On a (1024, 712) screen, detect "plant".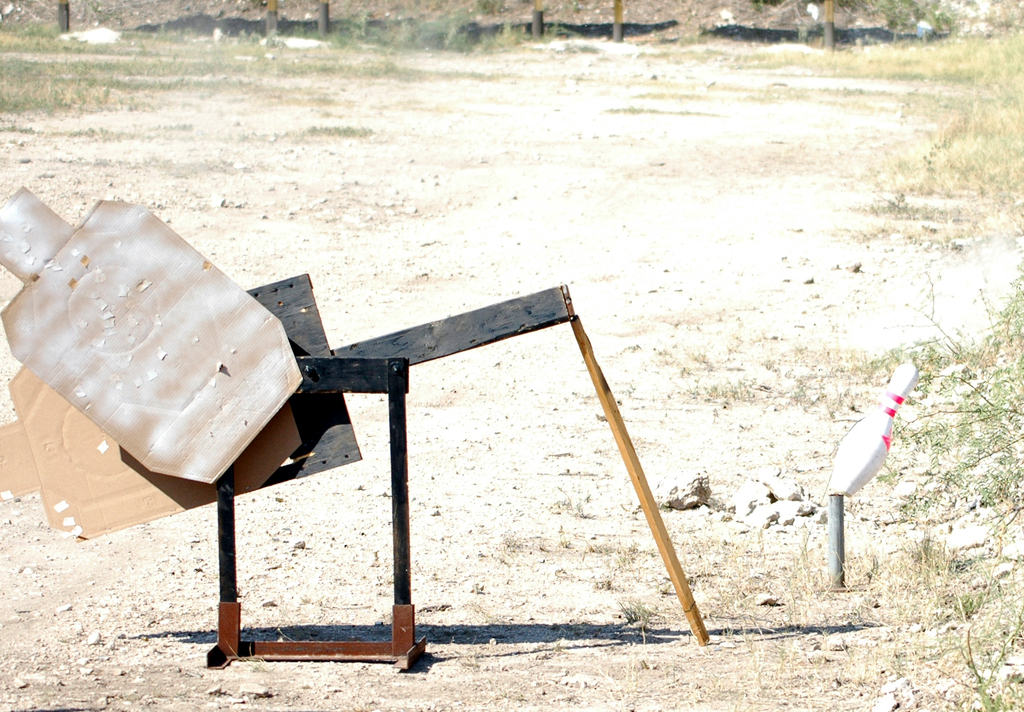
crop(612, 594, 665, 630).
